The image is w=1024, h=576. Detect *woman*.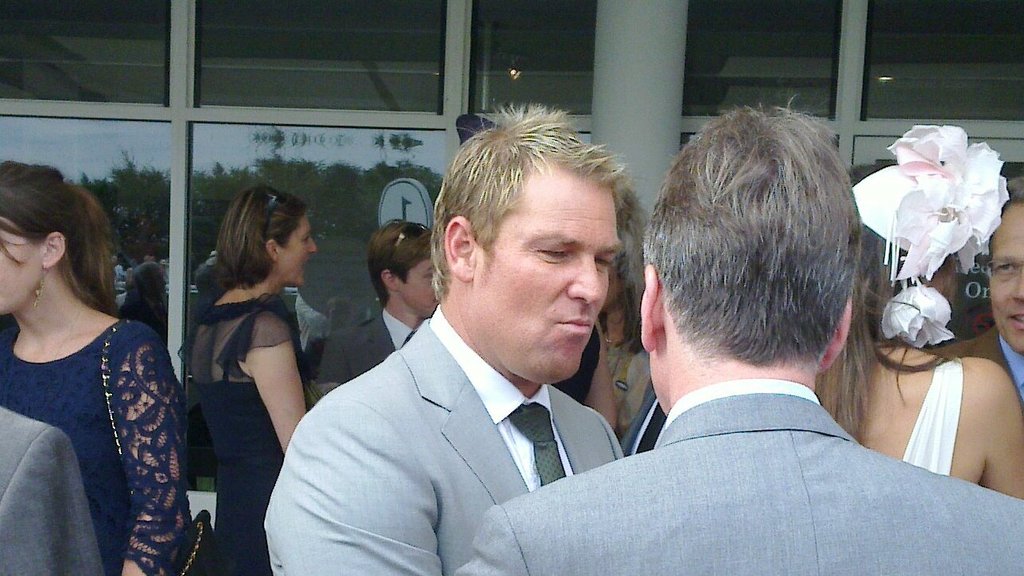
Detection: rect(7, 150, 190, 570).
